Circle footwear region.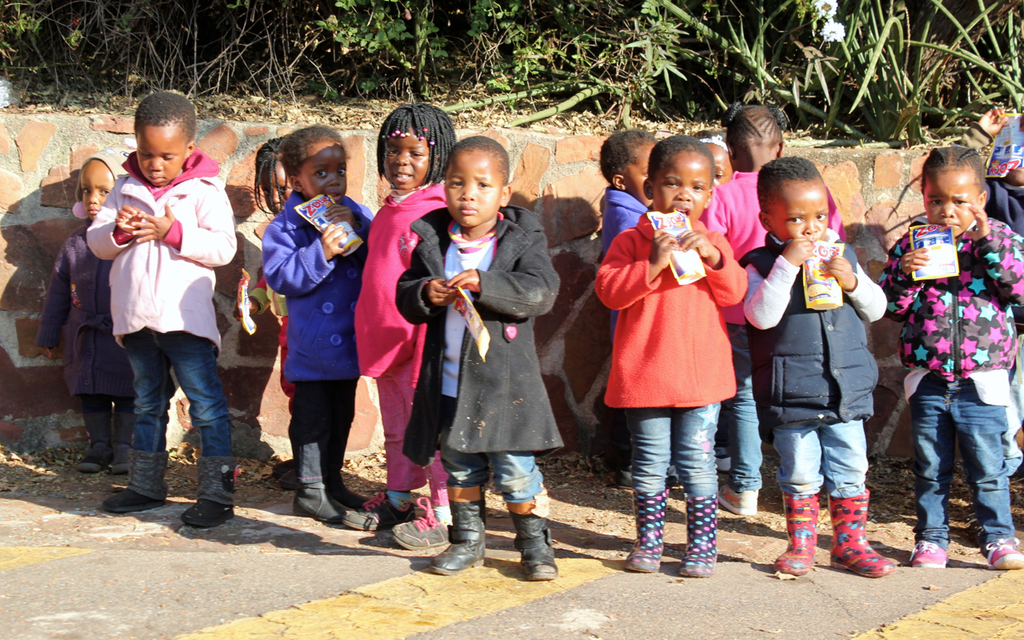
Region: 280,469,301,488.
